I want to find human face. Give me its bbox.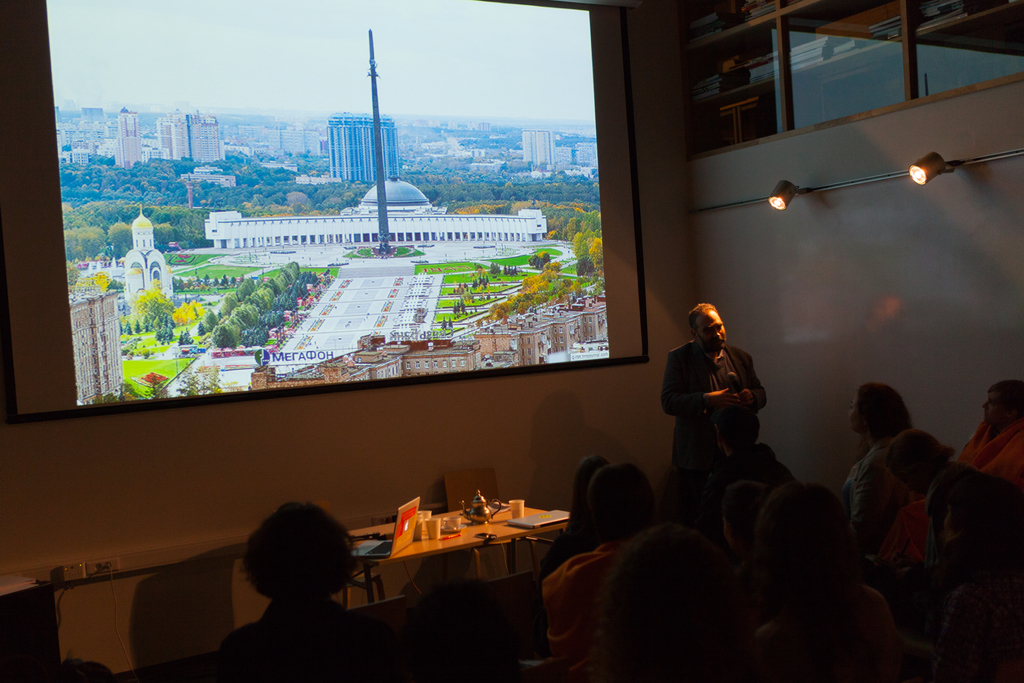
pyautogui.locateOnScreen(842, 389, 861, 432).
